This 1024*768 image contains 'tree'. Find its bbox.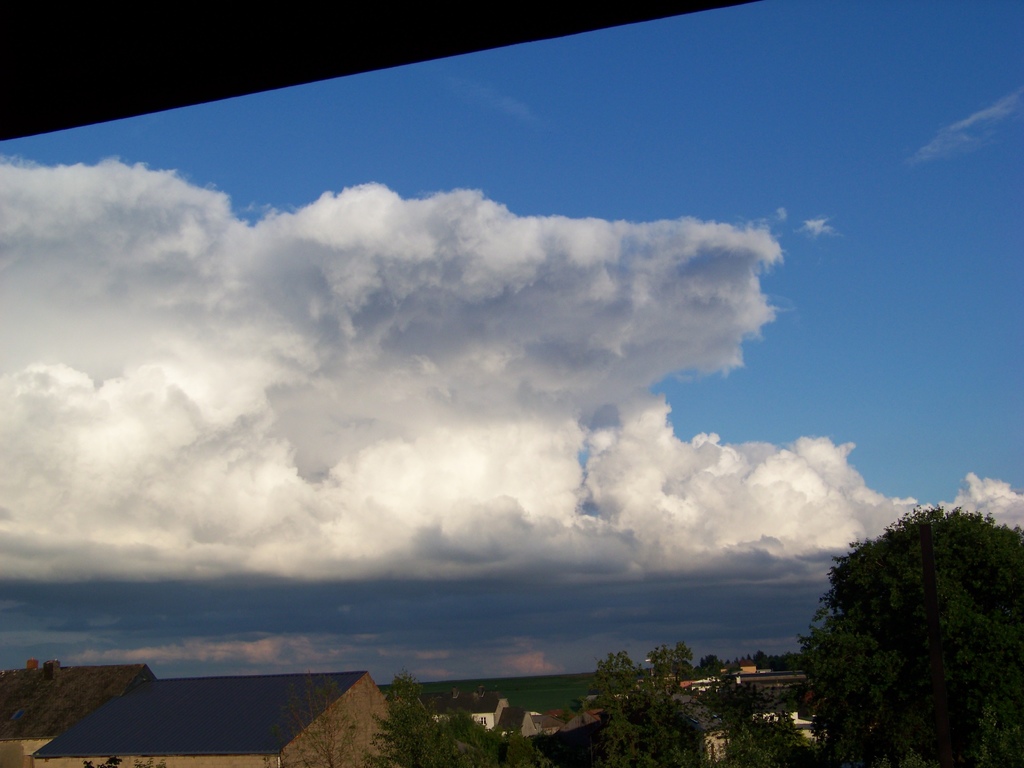
271,677,374,767.
